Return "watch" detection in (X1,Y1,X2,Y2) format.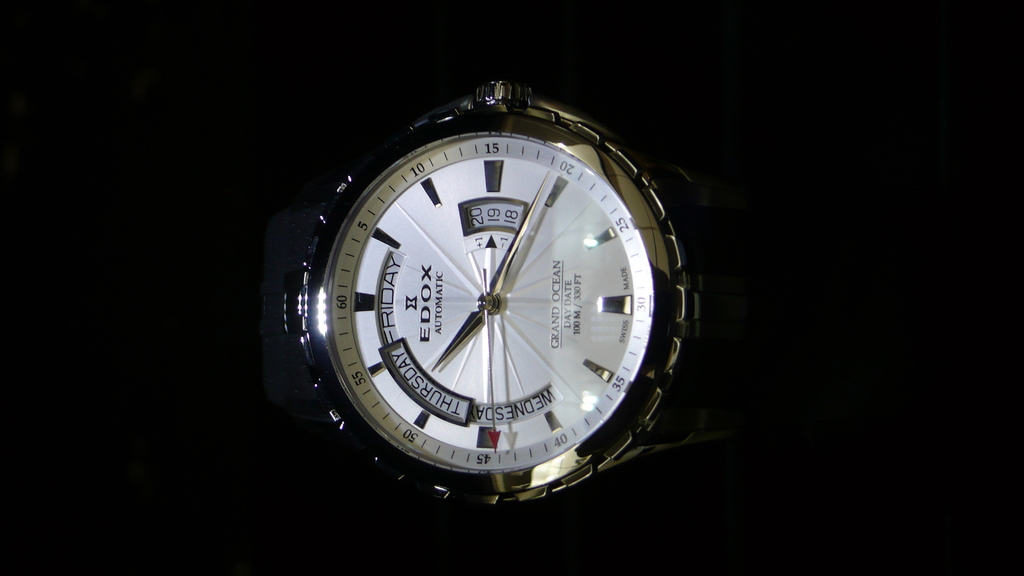
(246,81,703,502).
